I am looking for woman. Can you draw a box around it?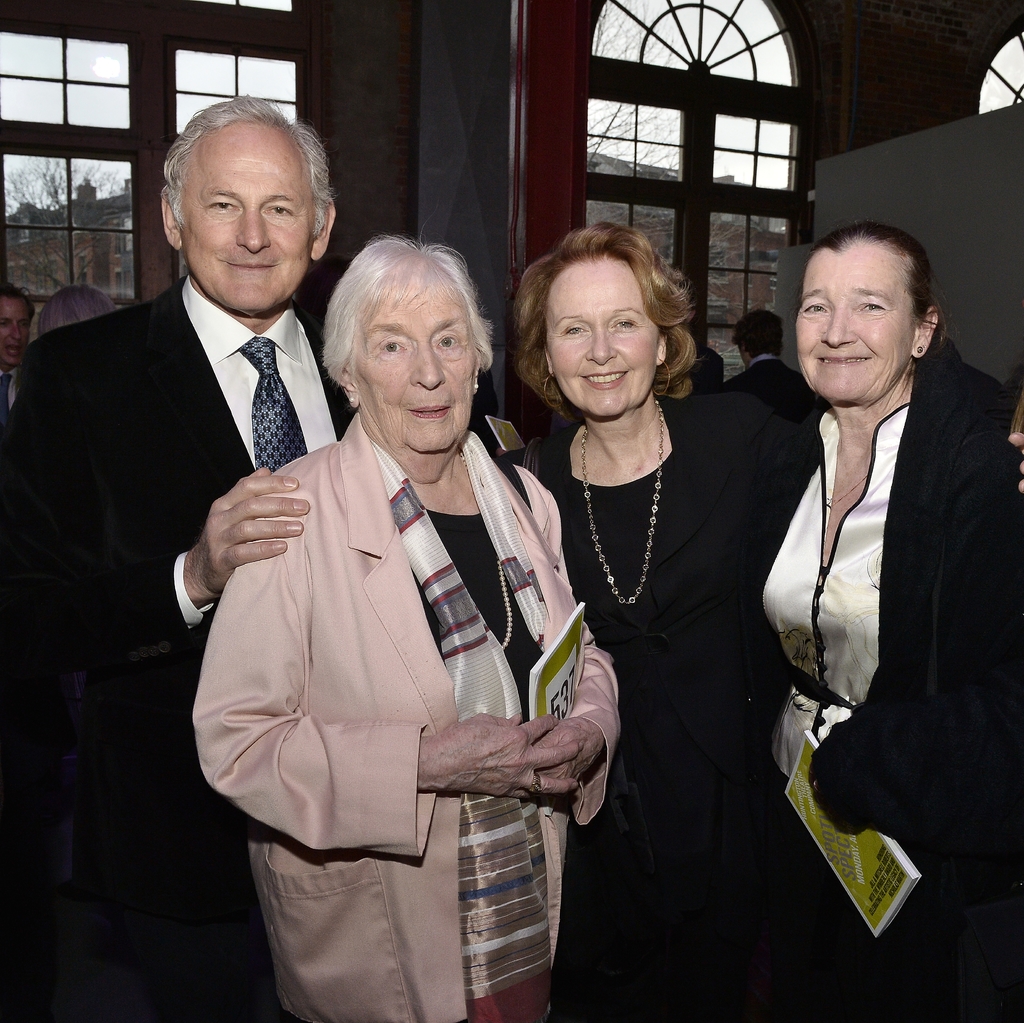
Sure, the bounding box is crop(497, 218, 1023, 1022).
